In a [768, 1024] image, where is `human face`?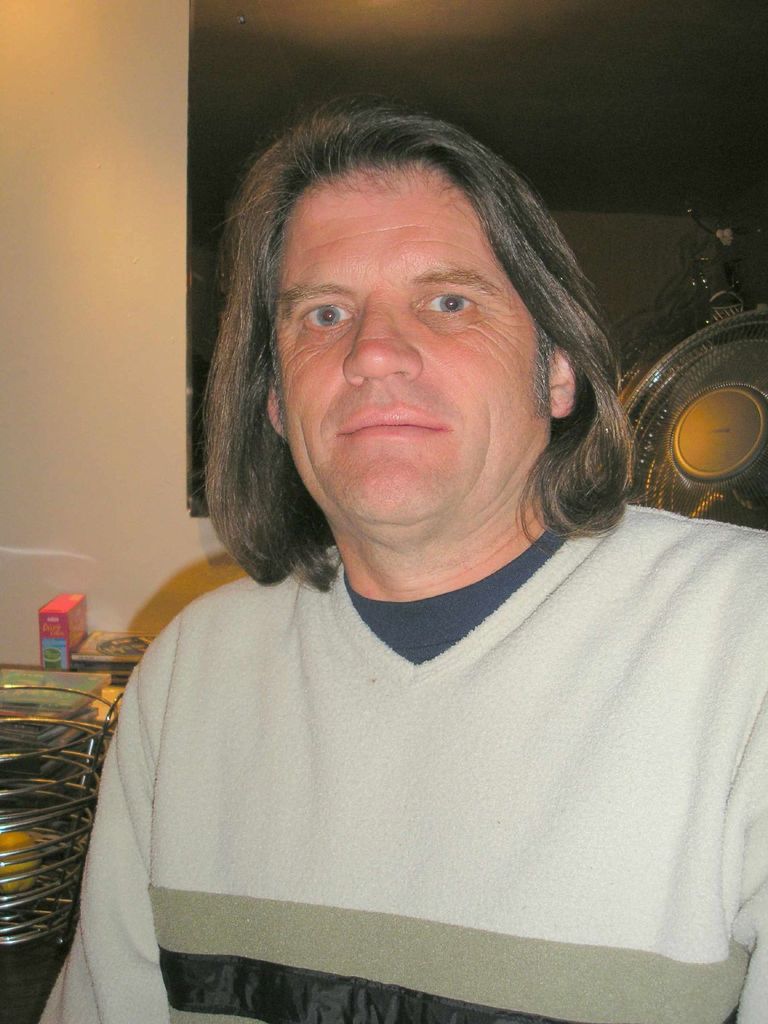
x1=271 y1=170 x2=551 y2=545.
